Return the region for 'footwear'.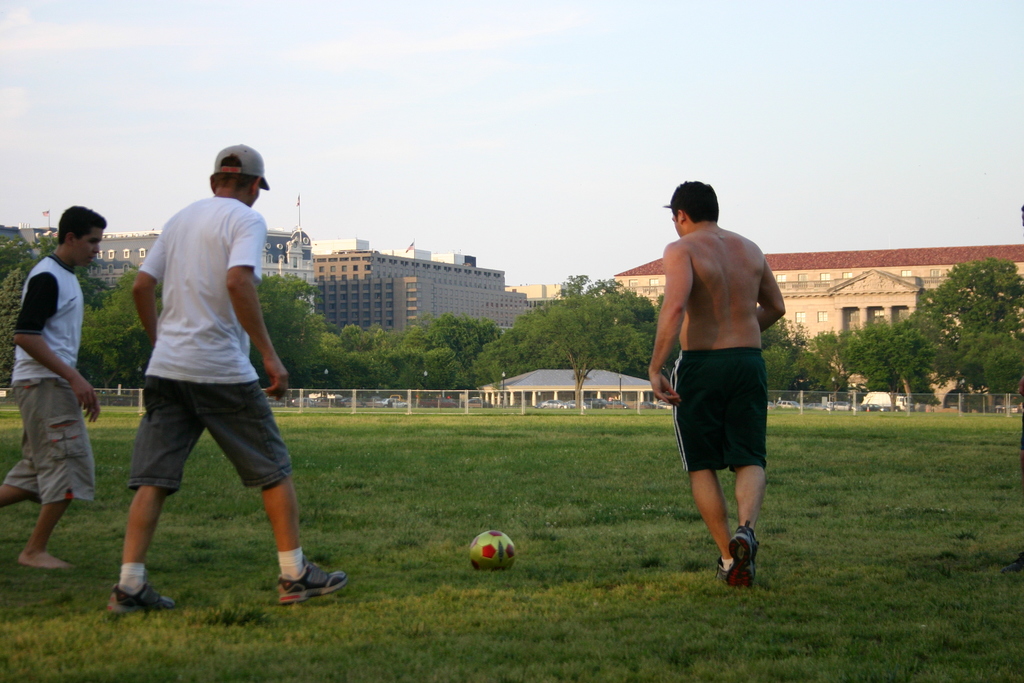
264:554:343:611.
